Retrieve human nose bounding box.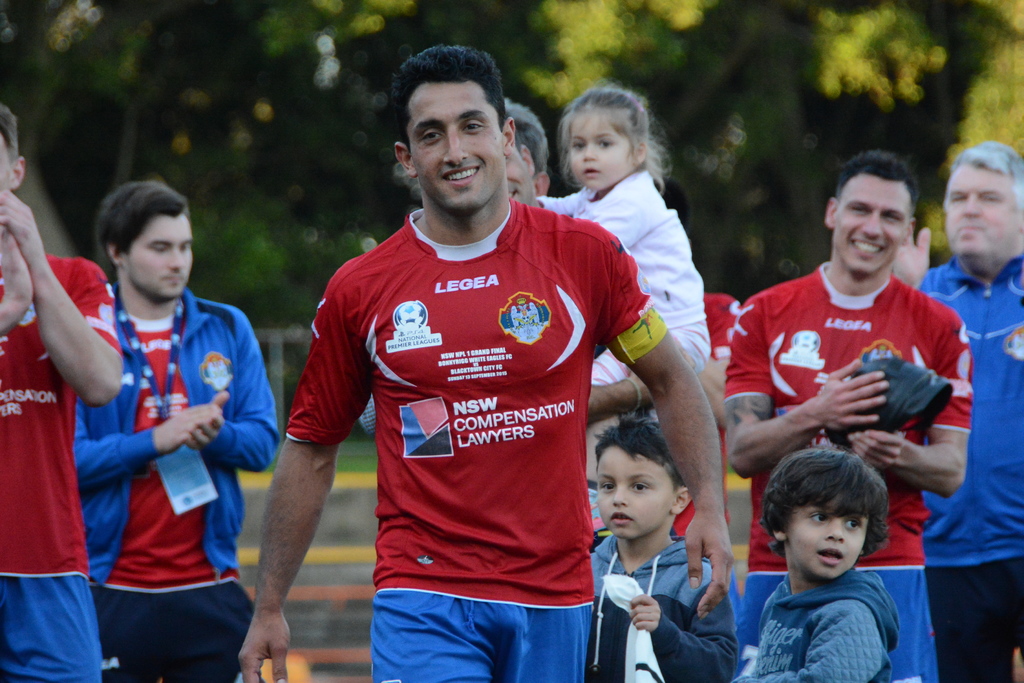
Bounding box: (x1=611, y1=486, x2=630, y2=504).
